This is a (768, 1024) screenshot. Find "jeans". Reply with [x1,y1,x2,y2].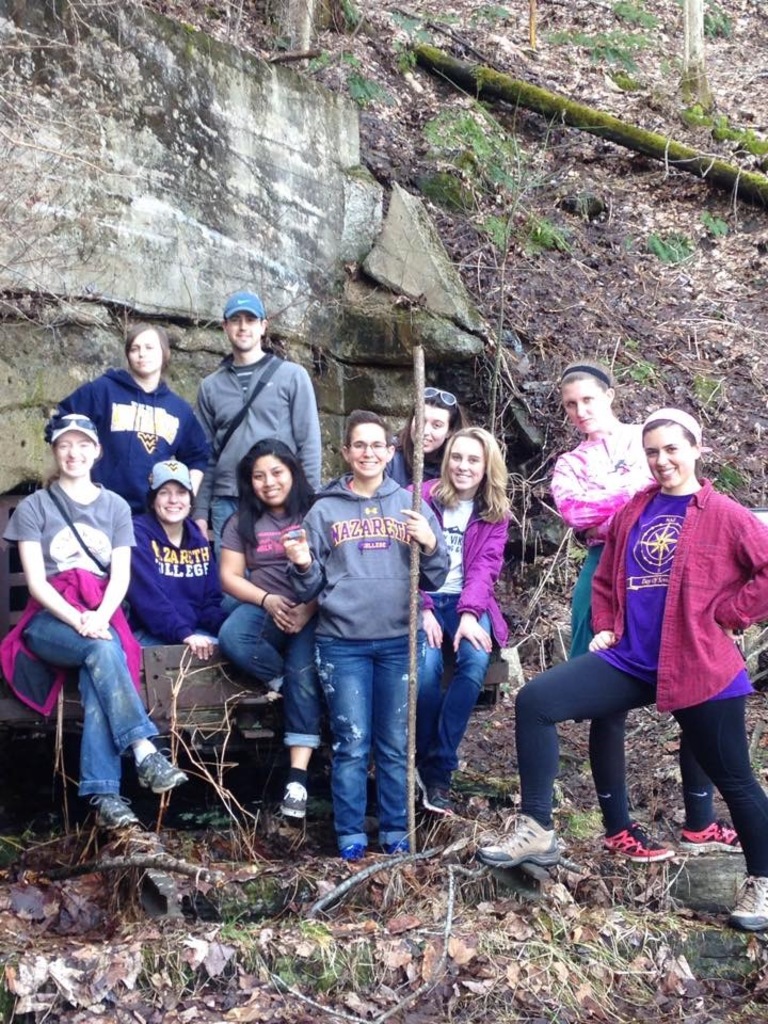
[209,494,238,550].
